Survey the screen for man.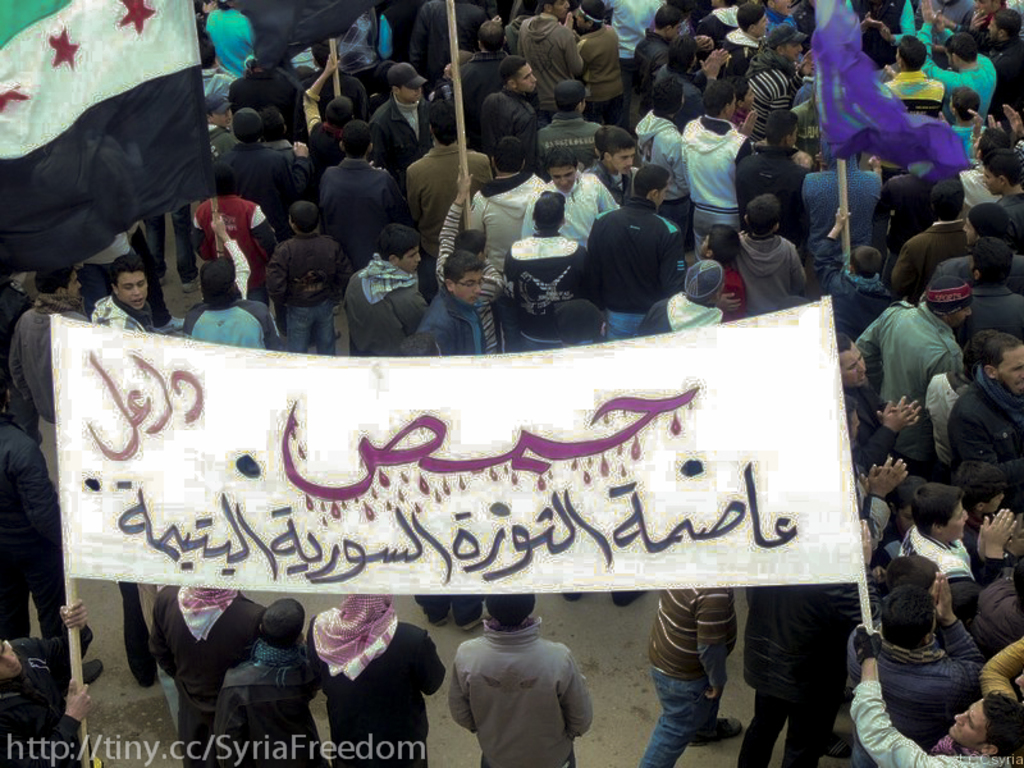
Survey found: 966 129 1023 255.
